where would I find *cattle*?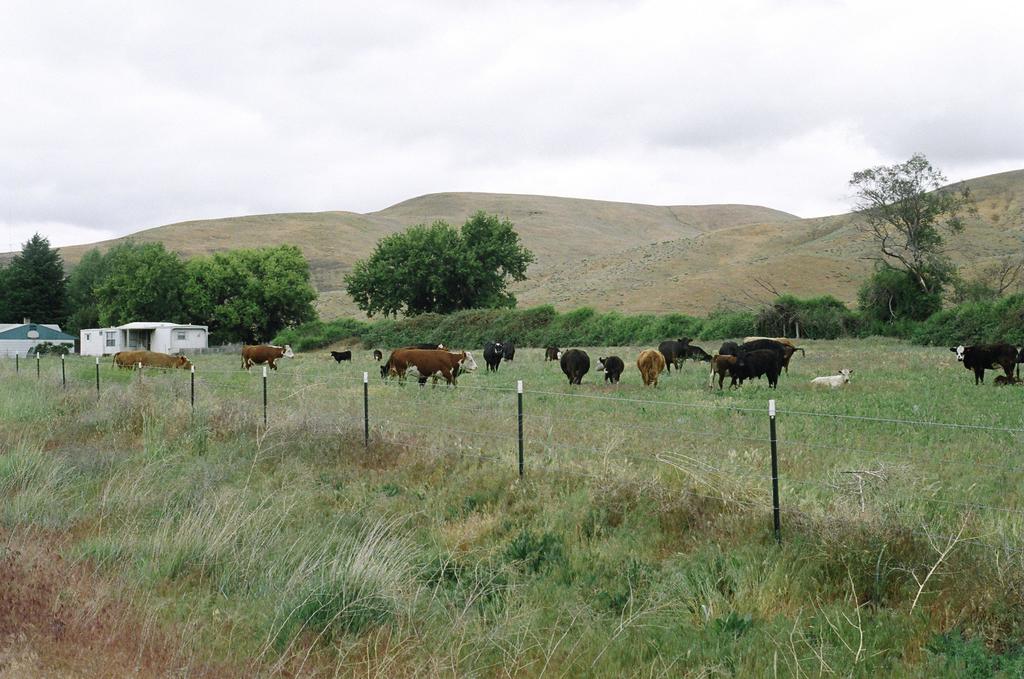
At bbox=(741, 338, 791, 389).
